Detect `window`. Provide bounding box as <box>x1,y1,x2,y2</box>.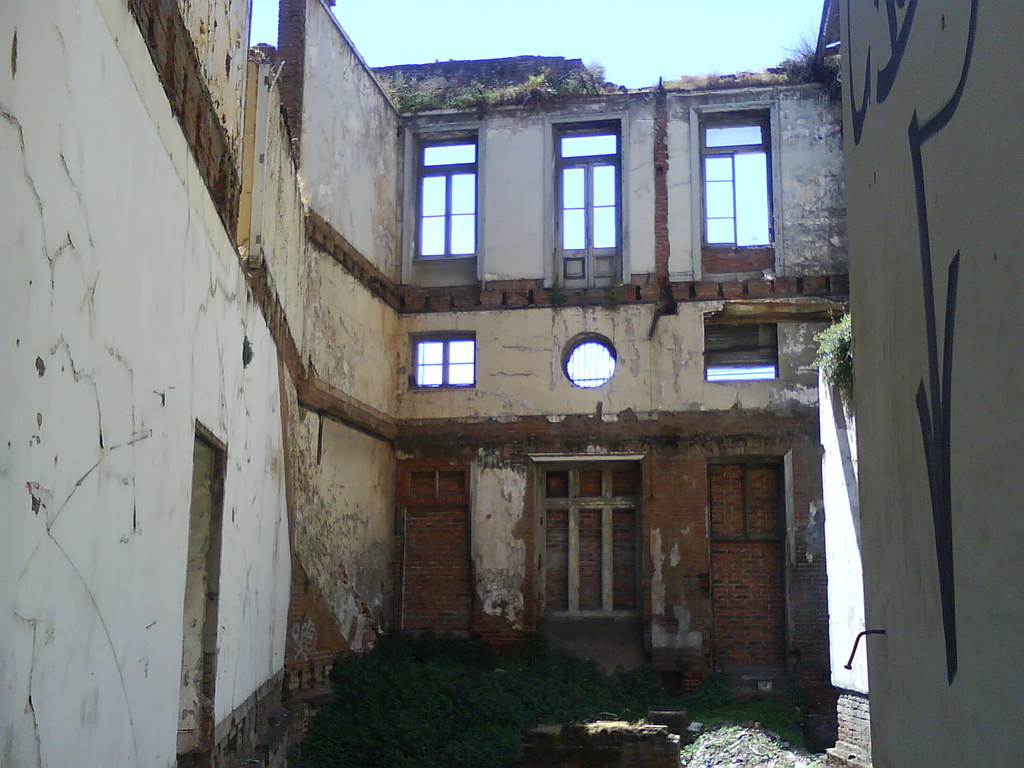
<box>701,101,781,260</box>.
